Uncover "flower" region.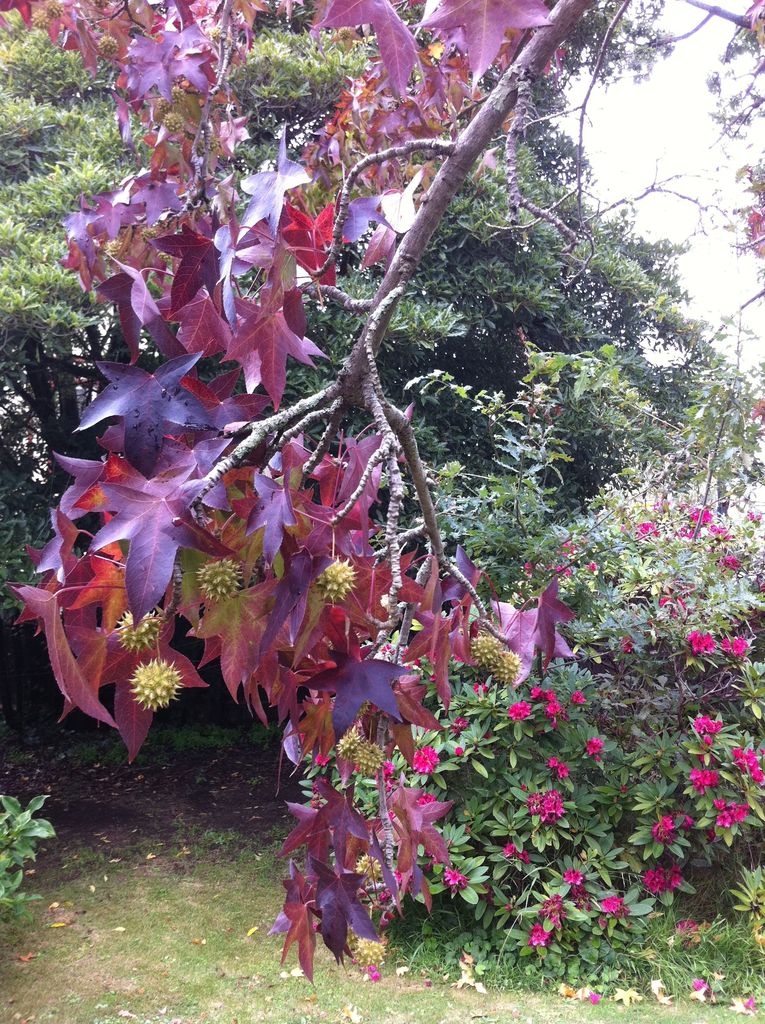
Uncovered: [x1=602, y1=896, x2=627, y2=914].
